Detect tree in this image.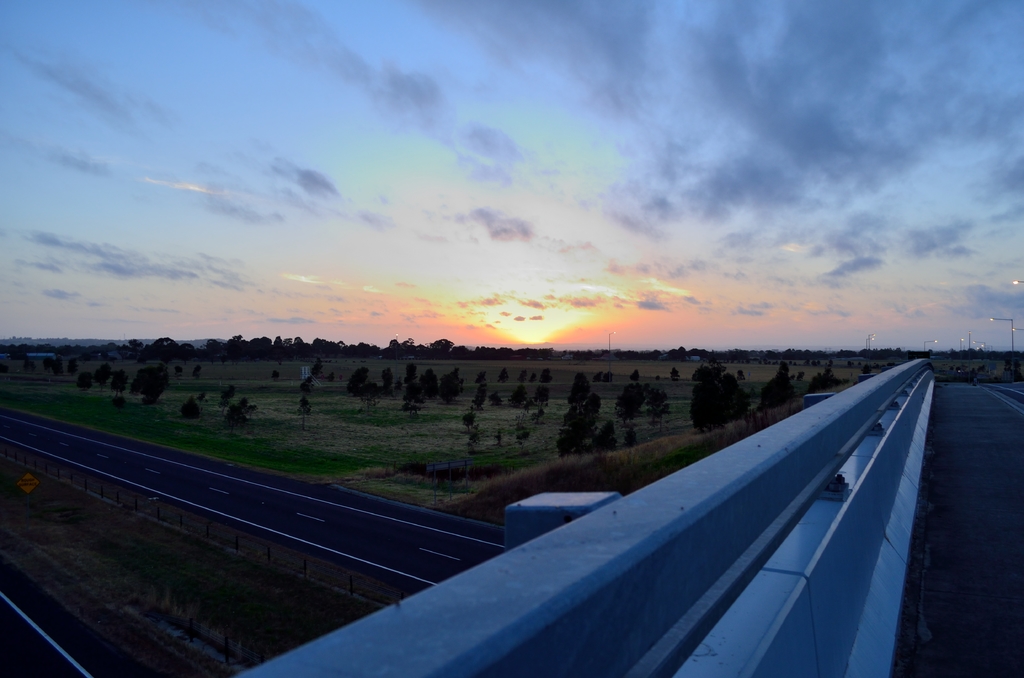
Detection: 517,368,529,381.
